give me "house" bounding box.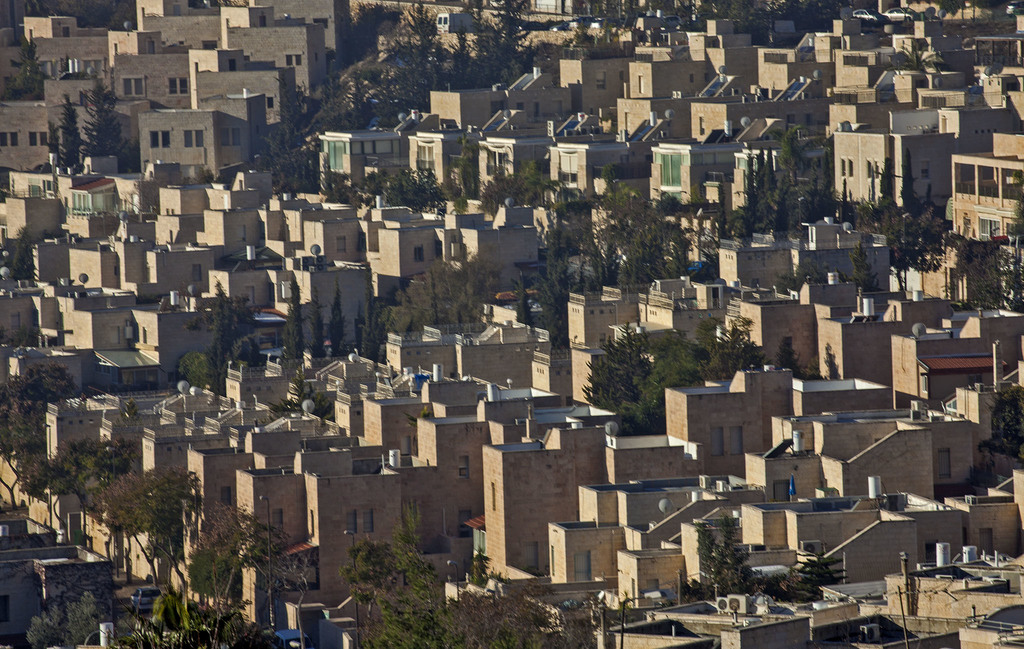
BBox(403, 121, 463, 189).
